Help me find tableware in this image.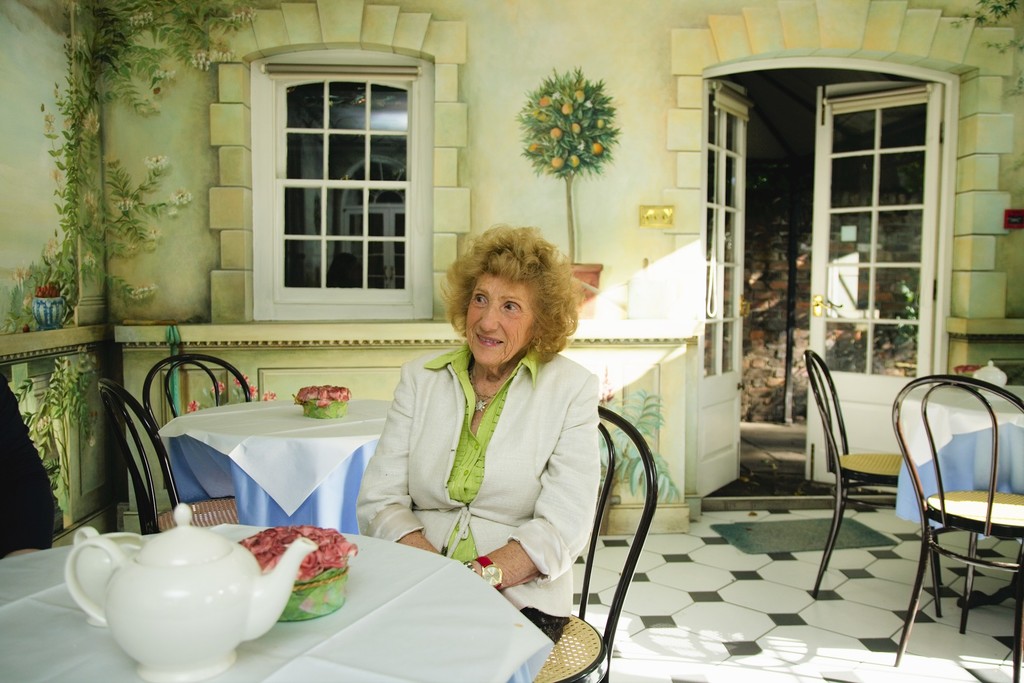
Found it: [left=71, top=523, right=147, bottom=625].
